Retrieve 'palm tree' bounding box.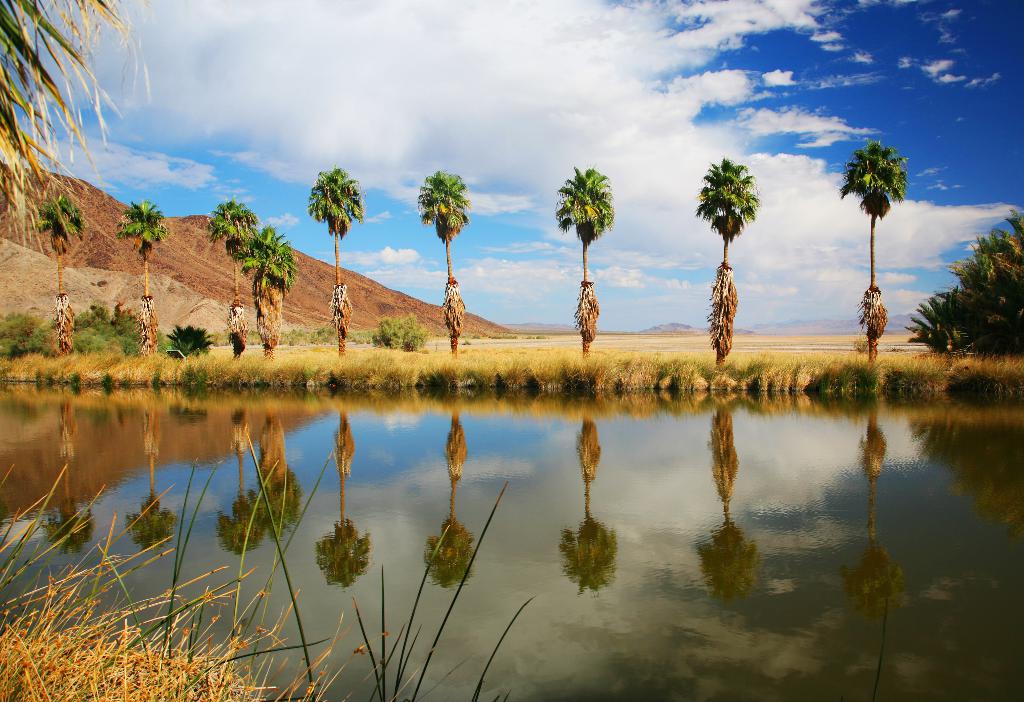
Bounding box: select_region(122, 205, 156, 373).
